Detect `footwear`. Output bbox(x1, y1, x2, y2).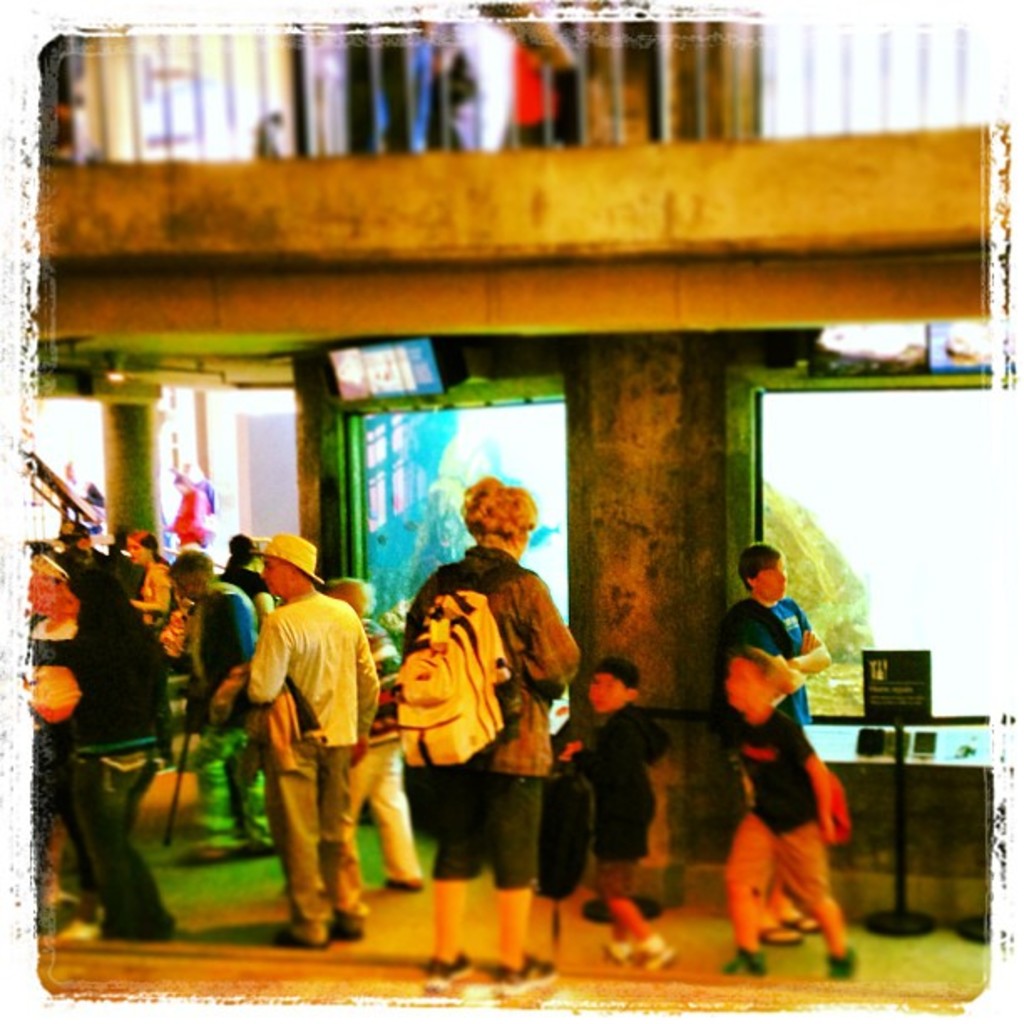
bbox(755, 920, 801, 947).
